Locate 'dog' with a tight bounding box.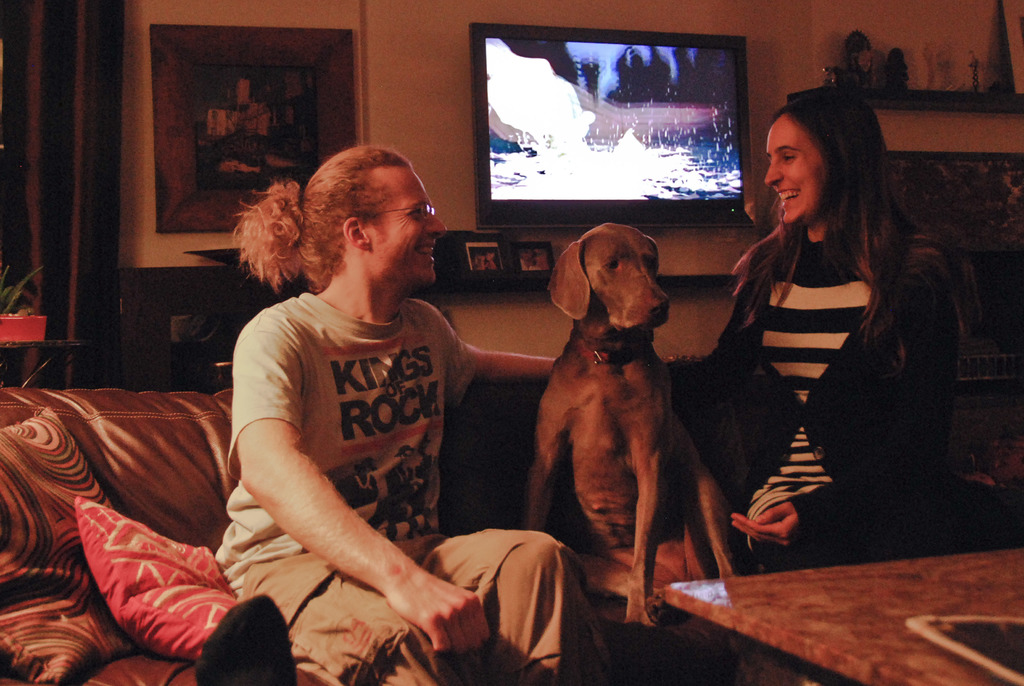
region(527, 221, 743, 625).
